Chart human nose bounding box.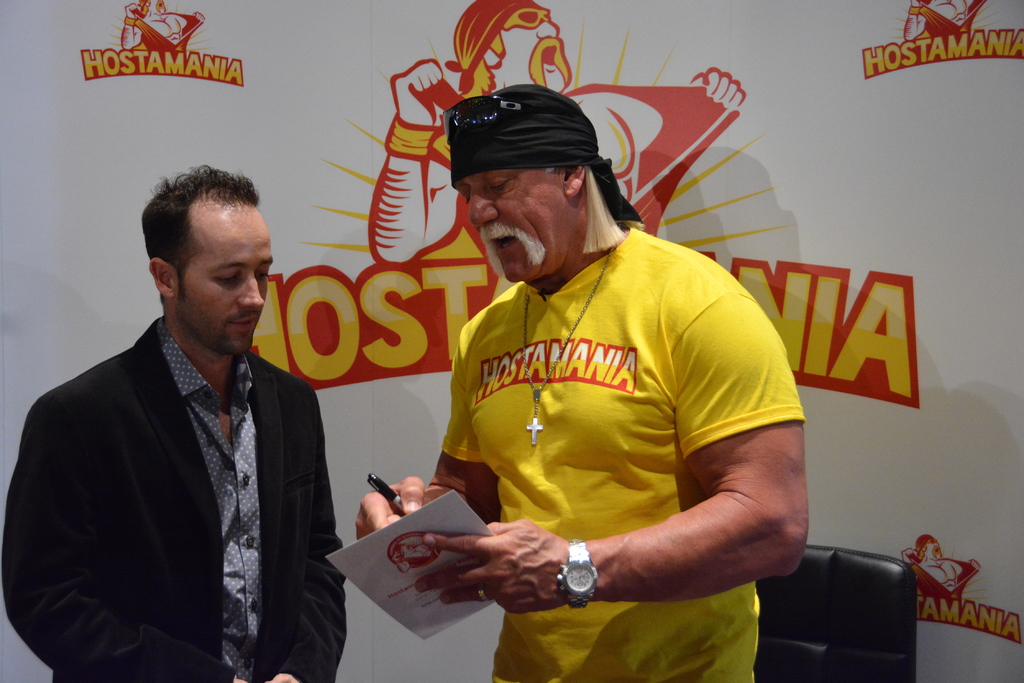
Charted: bbox=(538, 20, 561, 37).
